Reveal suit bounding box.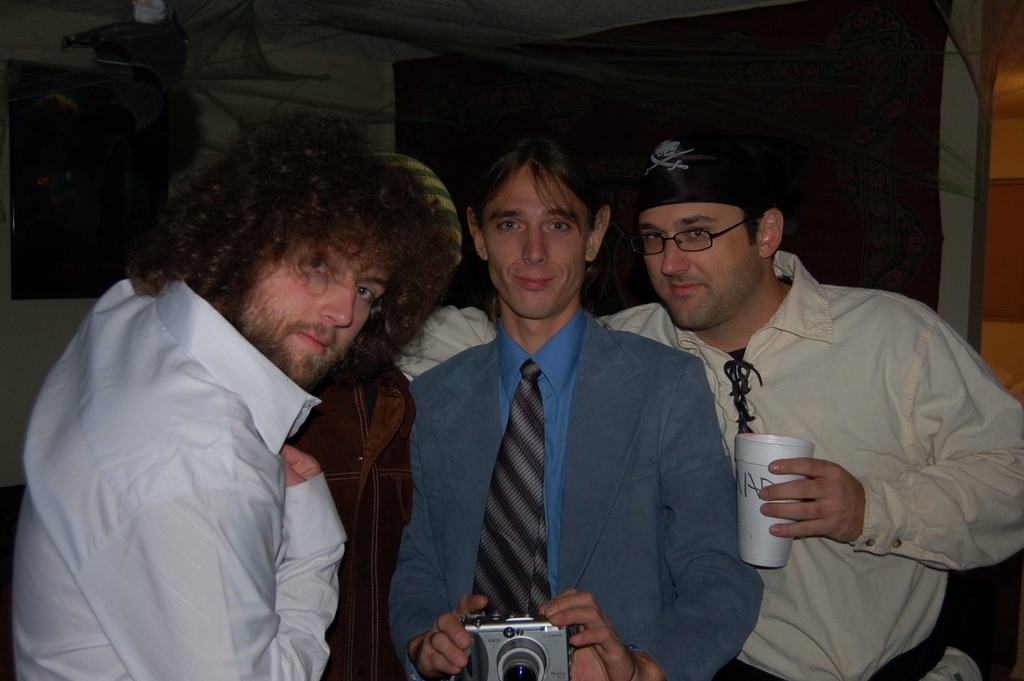
Revealed: detection(387, 314, 764, 680).
